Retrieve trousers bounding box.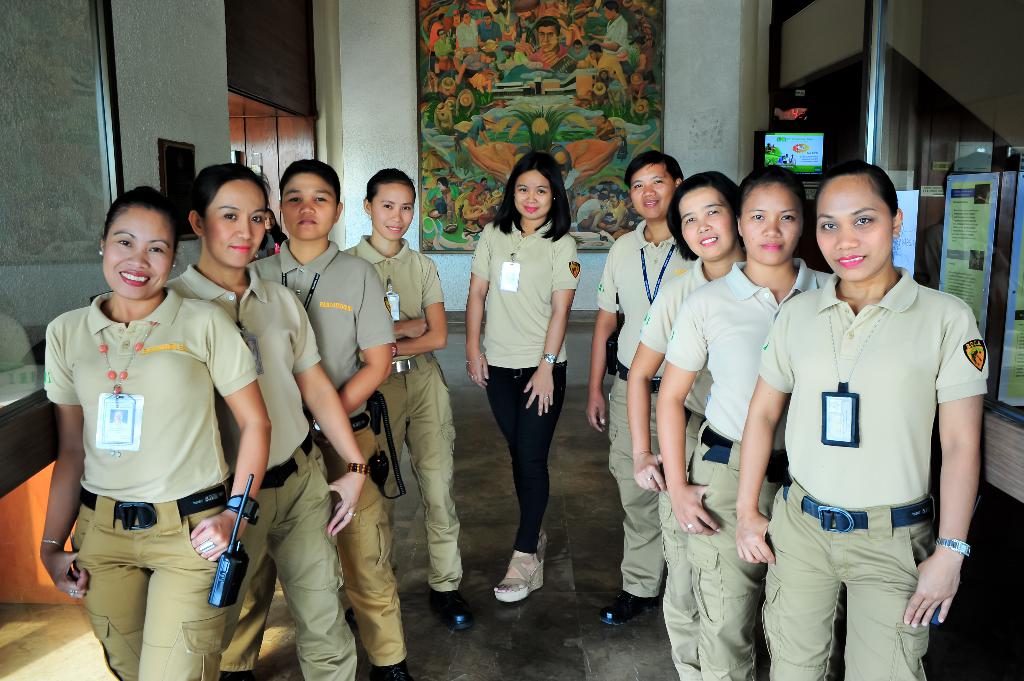
Bounding box: 764 499 938 680.
